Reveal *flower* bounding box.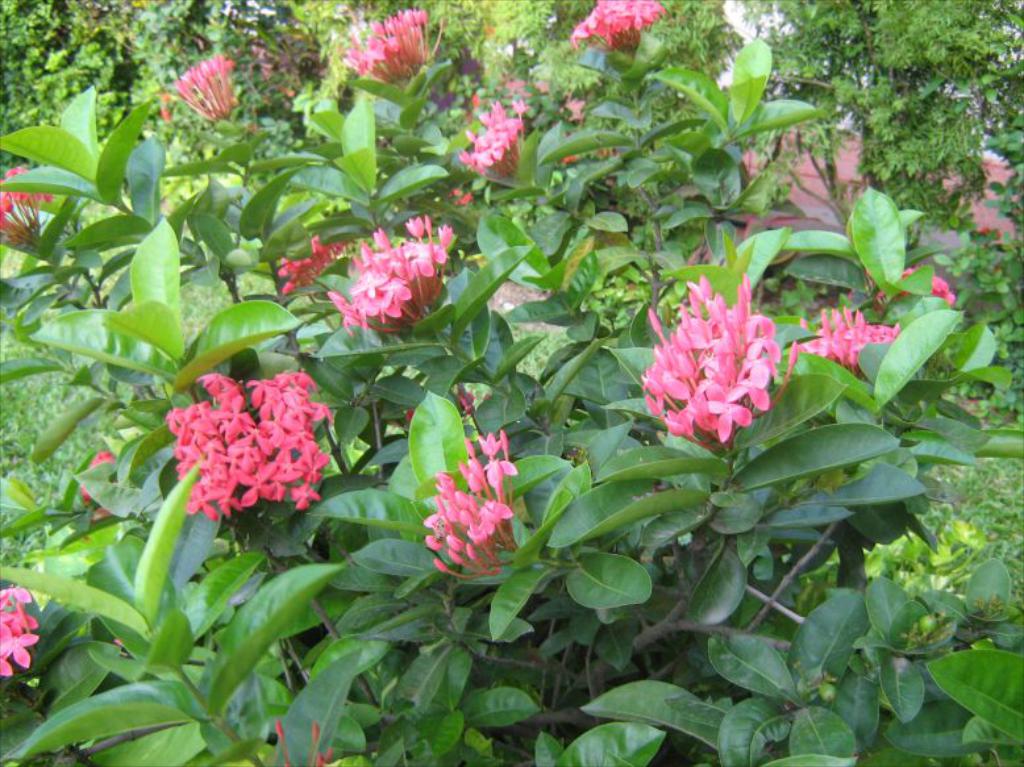
Revealed: [867, 266, 958, 318].
